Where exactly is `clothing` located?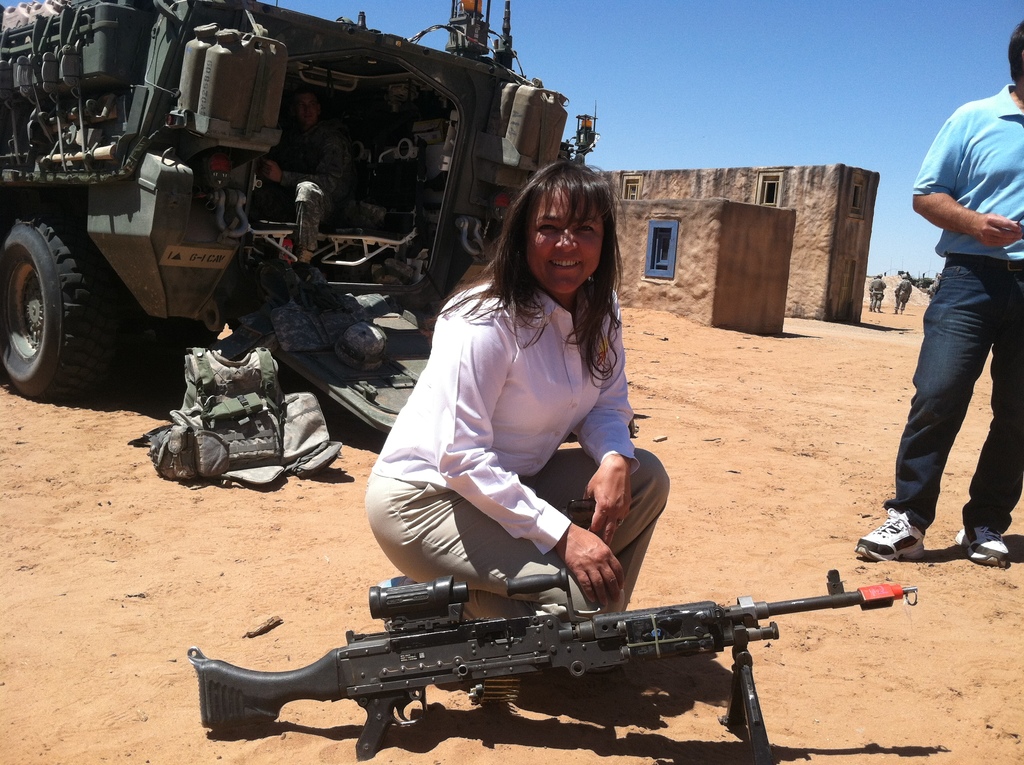
Its bounding box is l=871, t=277, r=883, b=306.
